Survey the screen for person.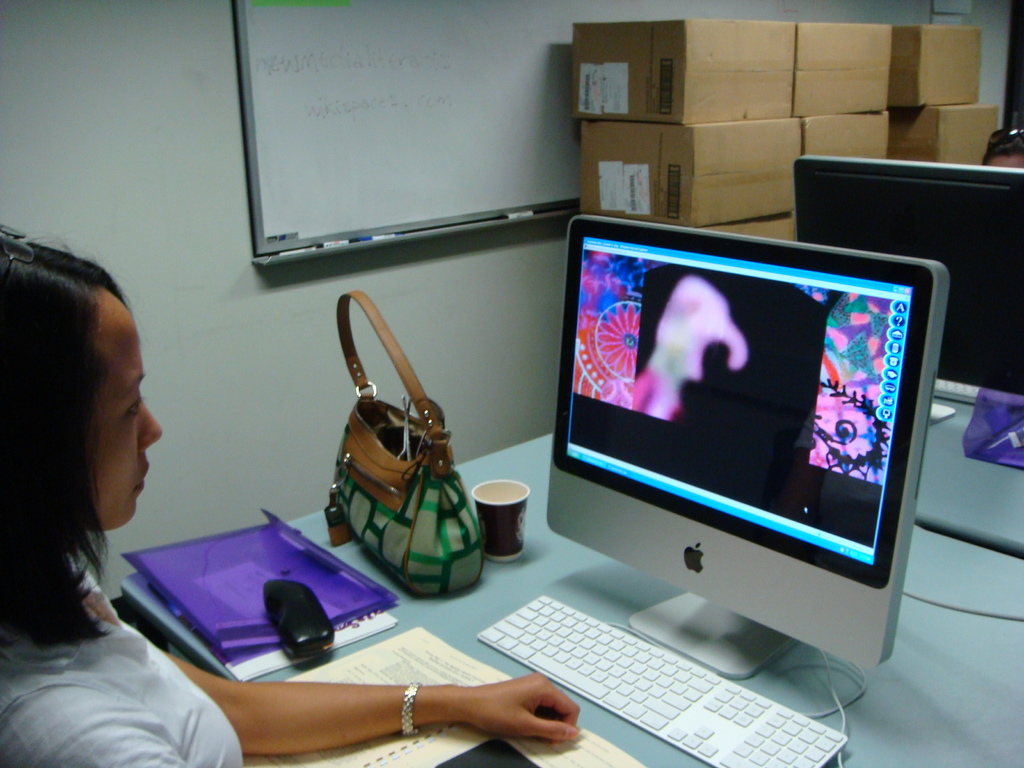
Survey found: left=0, top=221, right=578, bottom=767.
